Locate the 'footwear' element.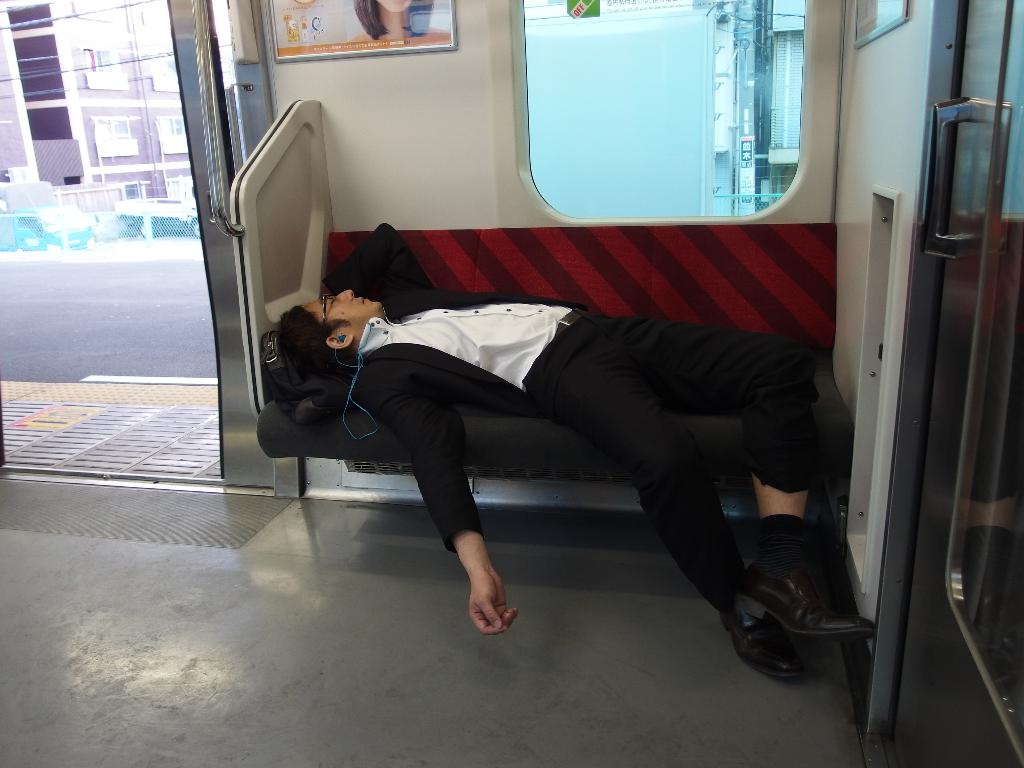
Element bbox: [721,520,852,702].
